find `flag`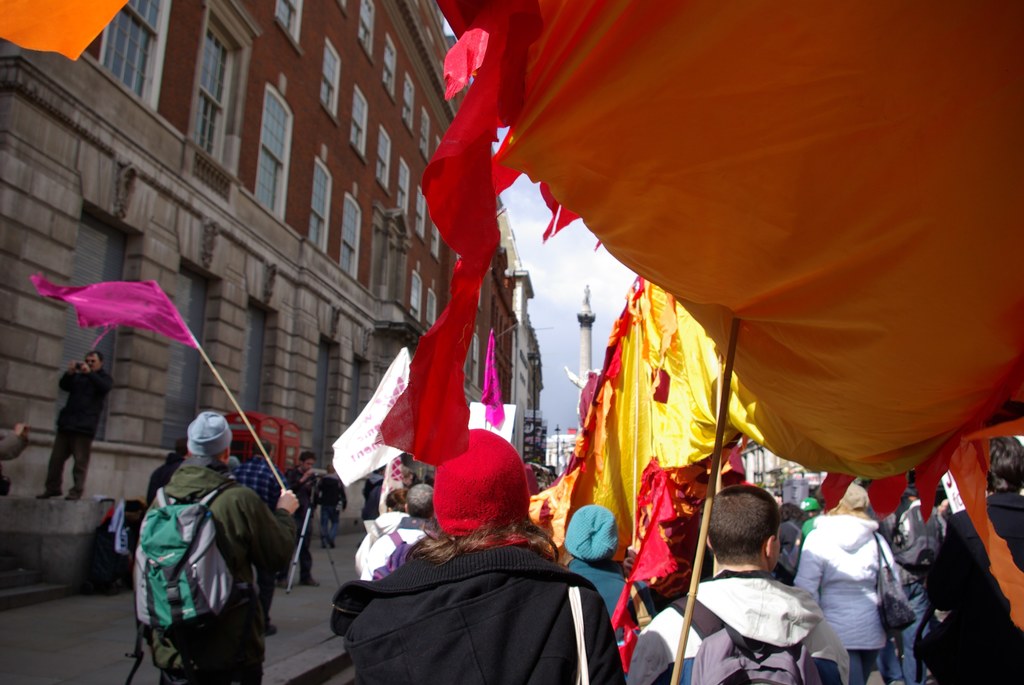
detection(378, 453, 413, 513)
